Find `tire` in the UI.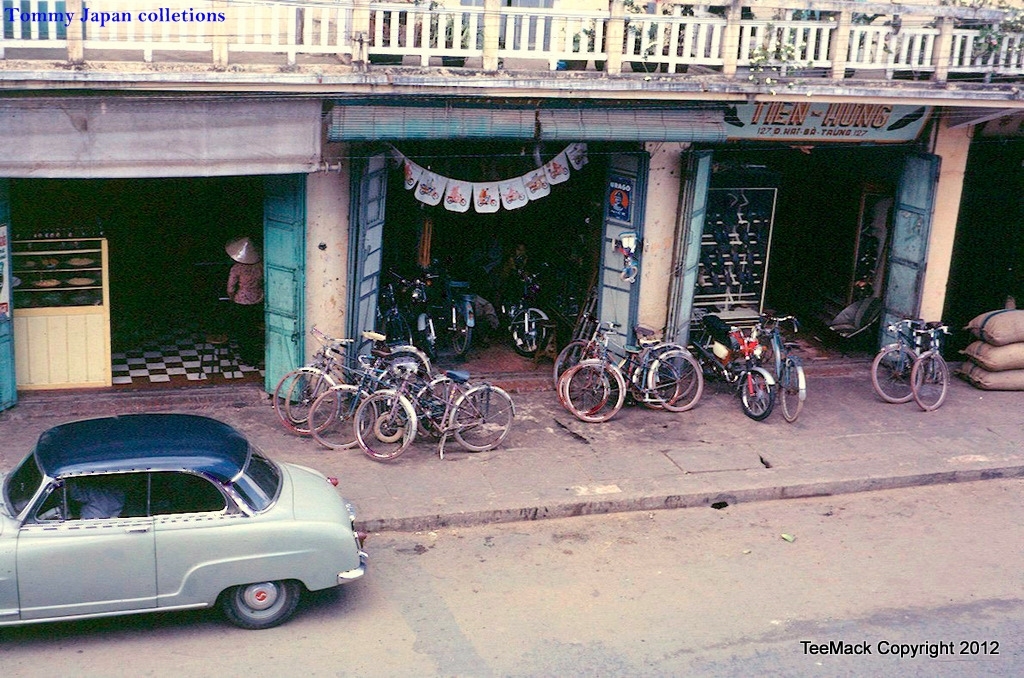
UI element at l=306, t=386, r=376, b=455.
